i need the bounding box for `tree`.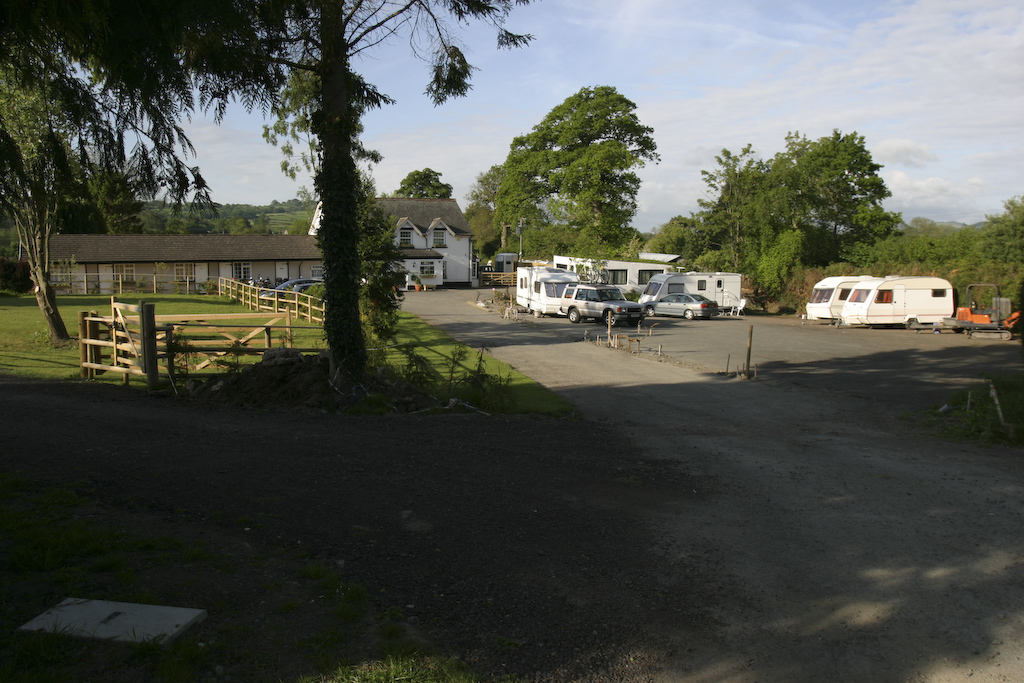
Here it is: 484,73,674,257.
